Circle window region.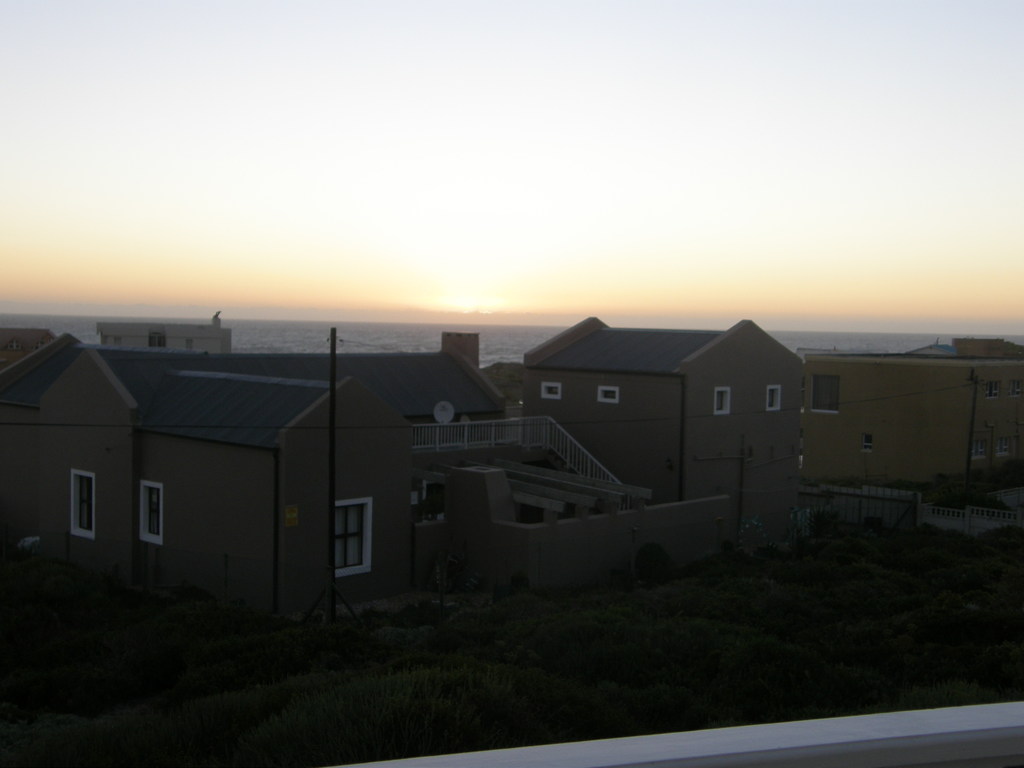
Region: [139,486,160,539].
